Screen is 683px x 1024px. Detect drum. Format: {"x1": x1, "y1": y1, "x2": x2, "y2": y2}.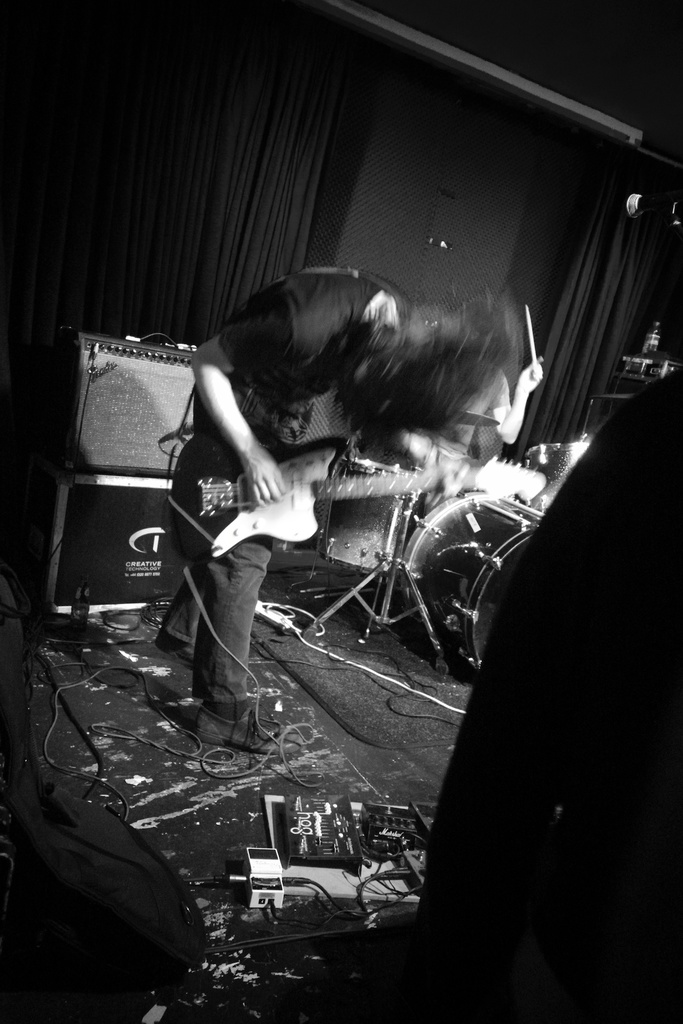
{"x1": 318, "y1": 461, "x2": 418, "y2": 568}.
